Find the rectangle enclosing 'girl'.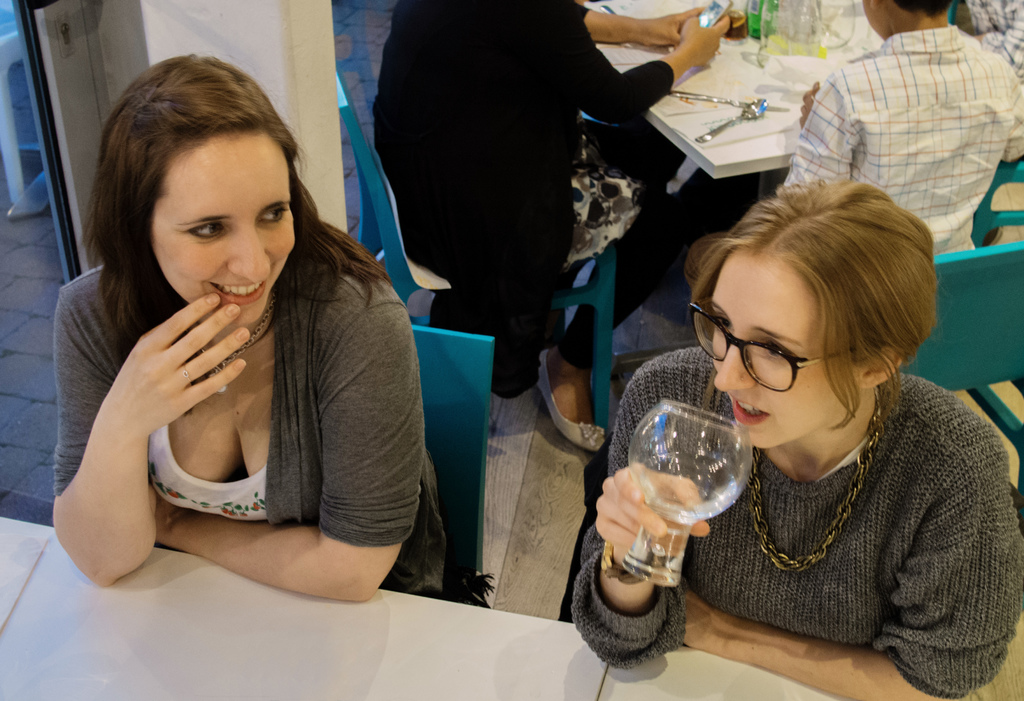
[566,179,1023,700].
